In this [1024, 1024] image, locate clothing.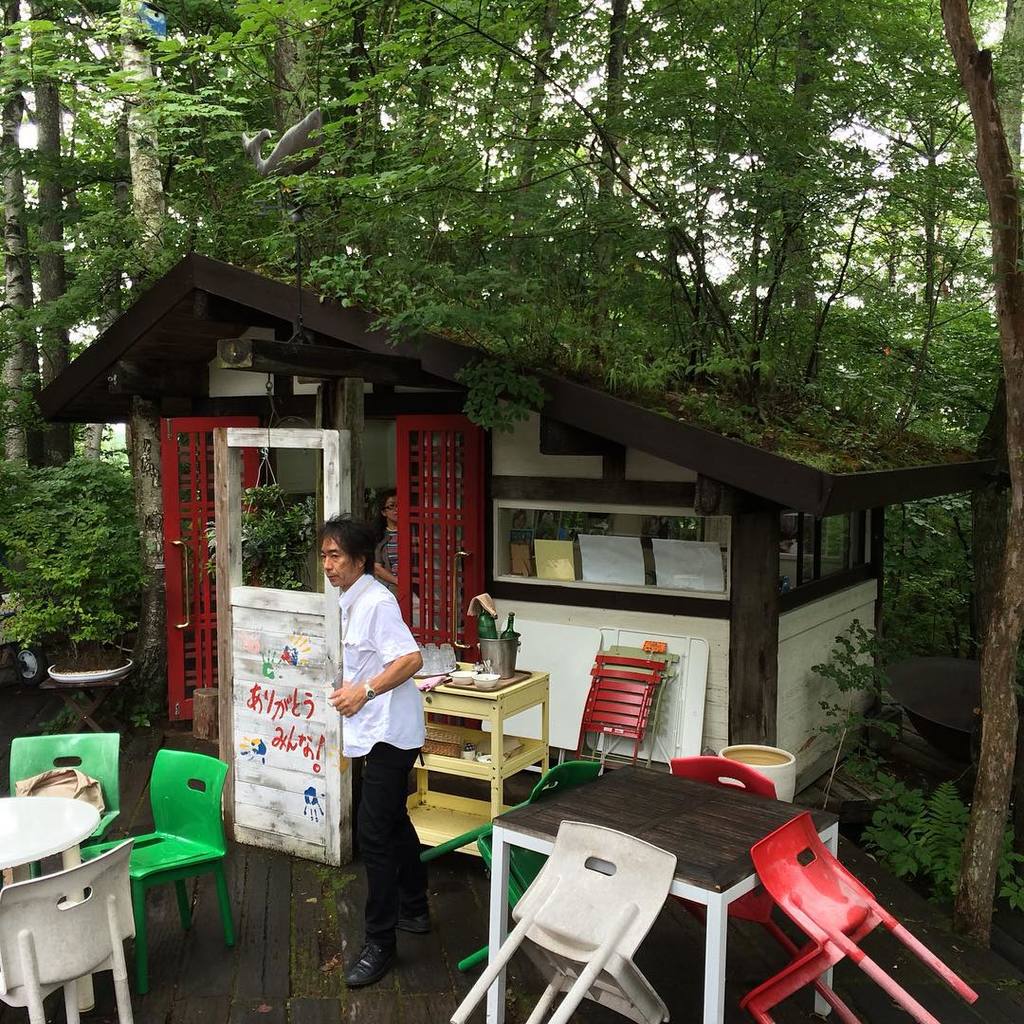
Bounding box: l=311, t=530, r=434, b=940.
